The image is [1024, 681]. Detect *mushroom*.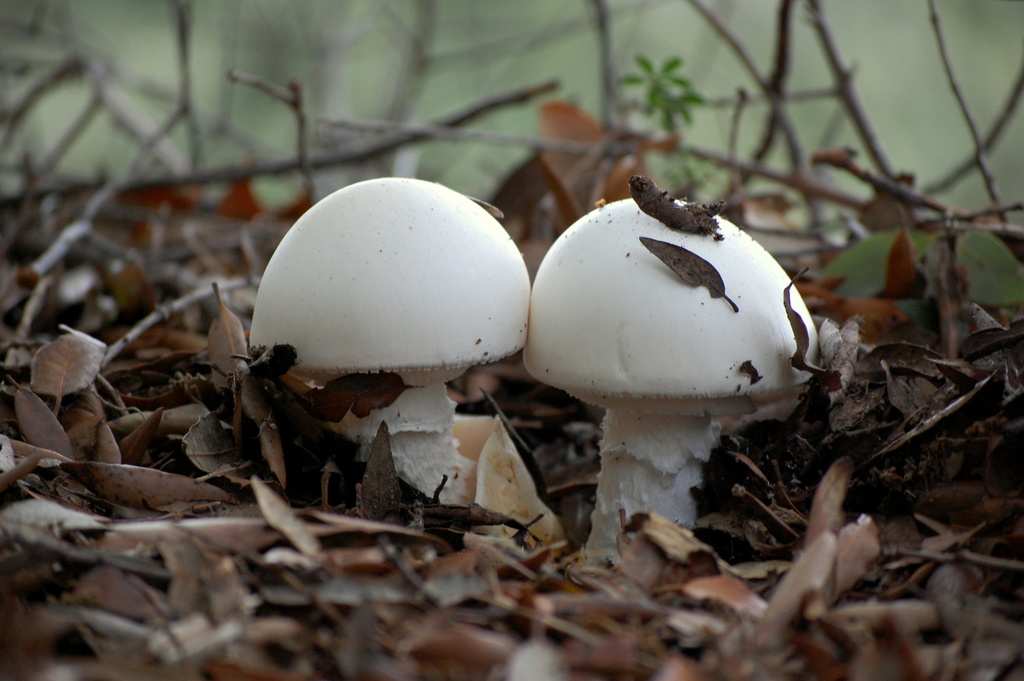
Detection: rect(249, 173, 566, 561).
